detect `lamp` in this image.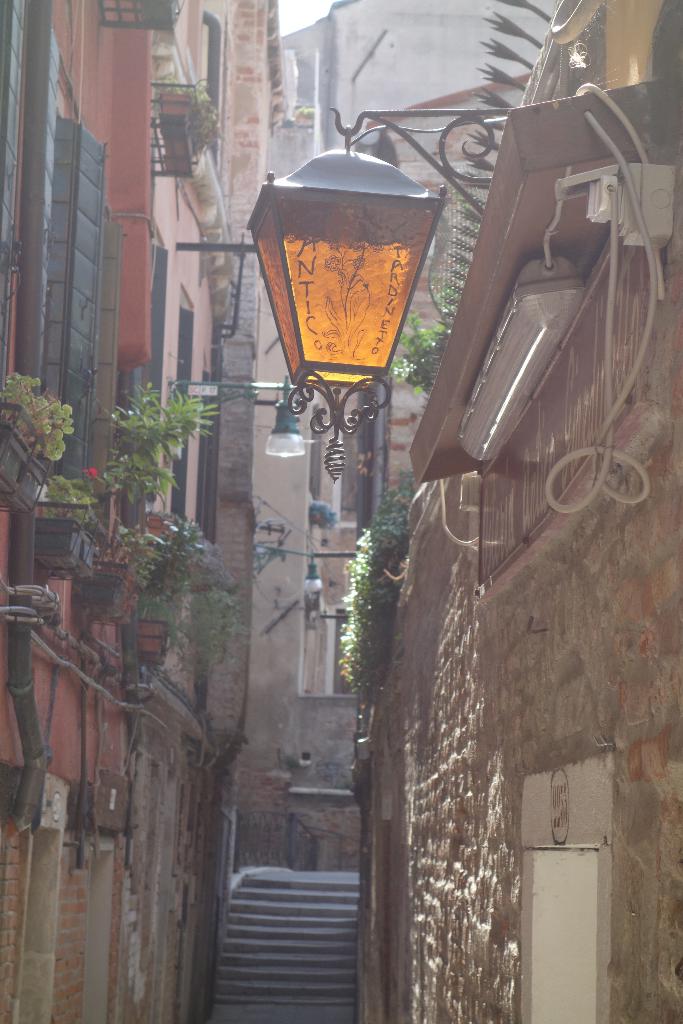
Detection: 463 180 587 467.
